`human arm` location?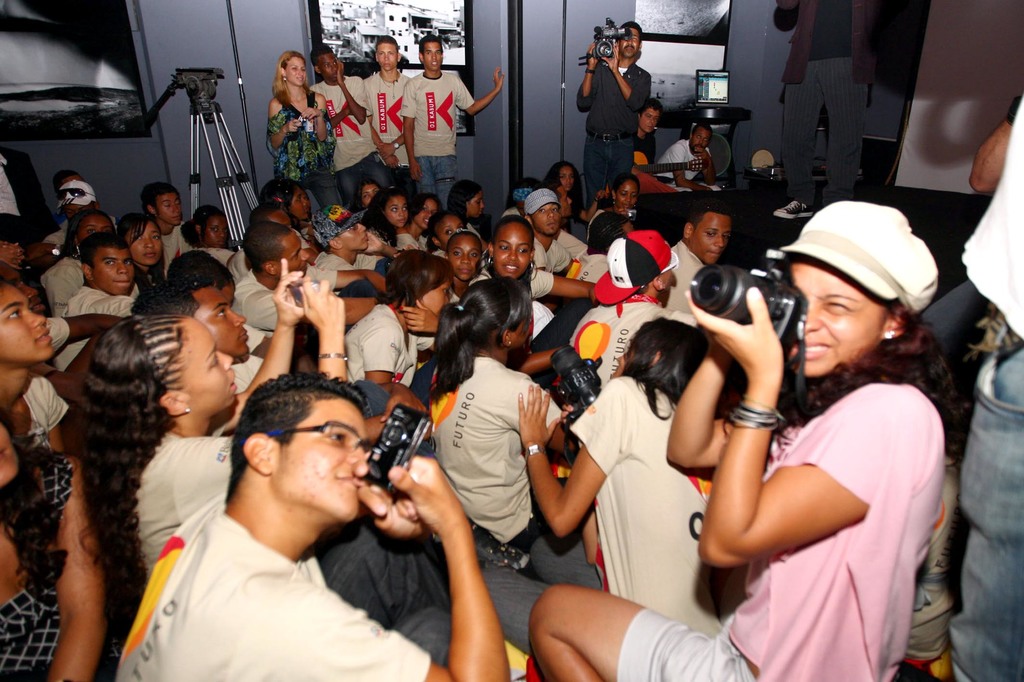
269,100,296,153
